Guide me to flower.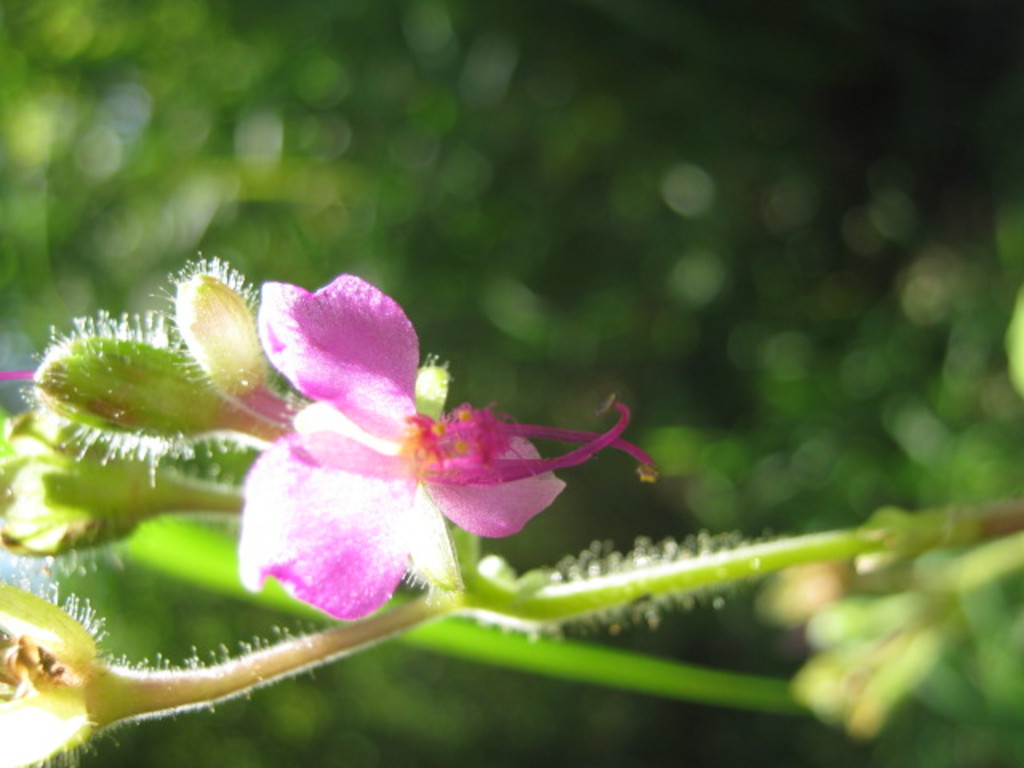
Guidance: [181,240,640,637].
